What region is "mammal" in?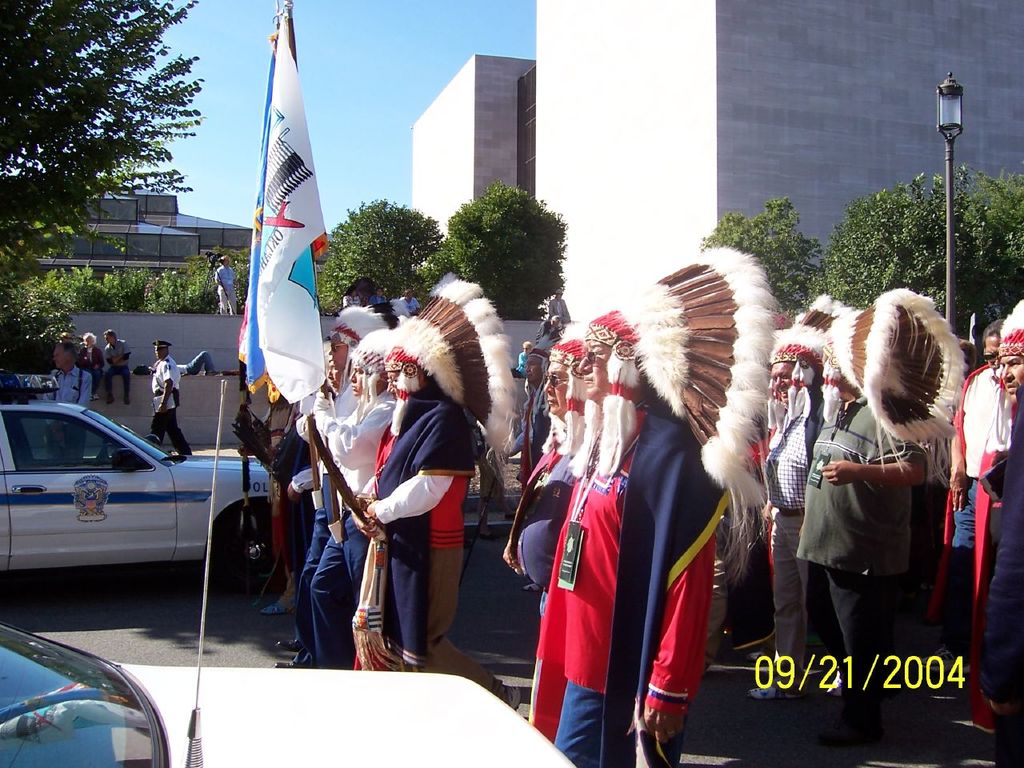
[134,350,222,378].
